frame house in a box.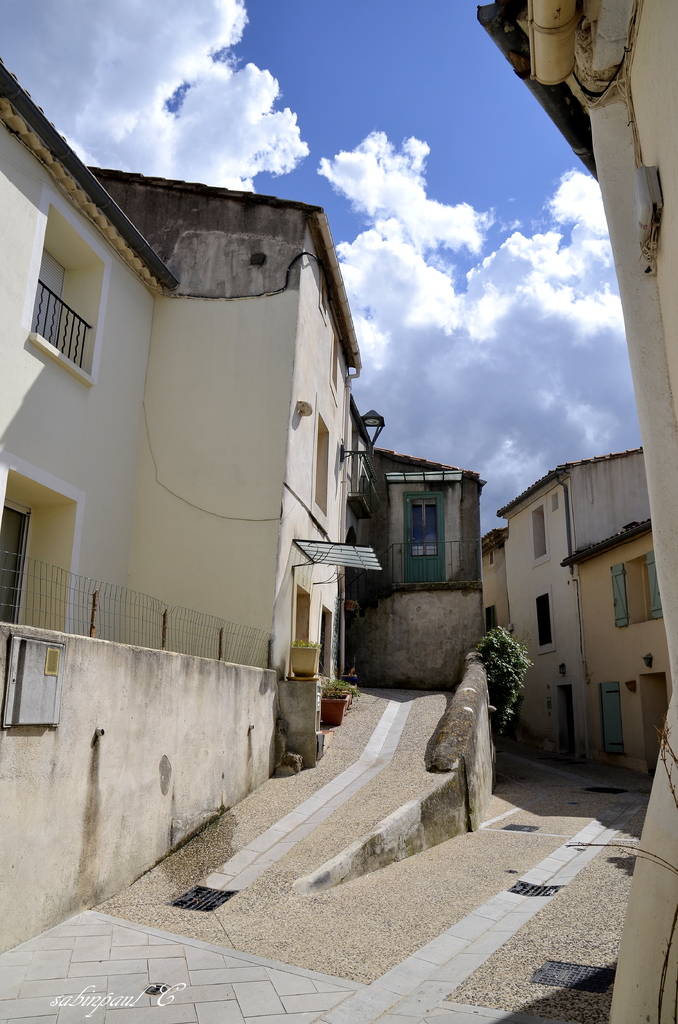
(left=351, top=440, right=500, bottom=692).
